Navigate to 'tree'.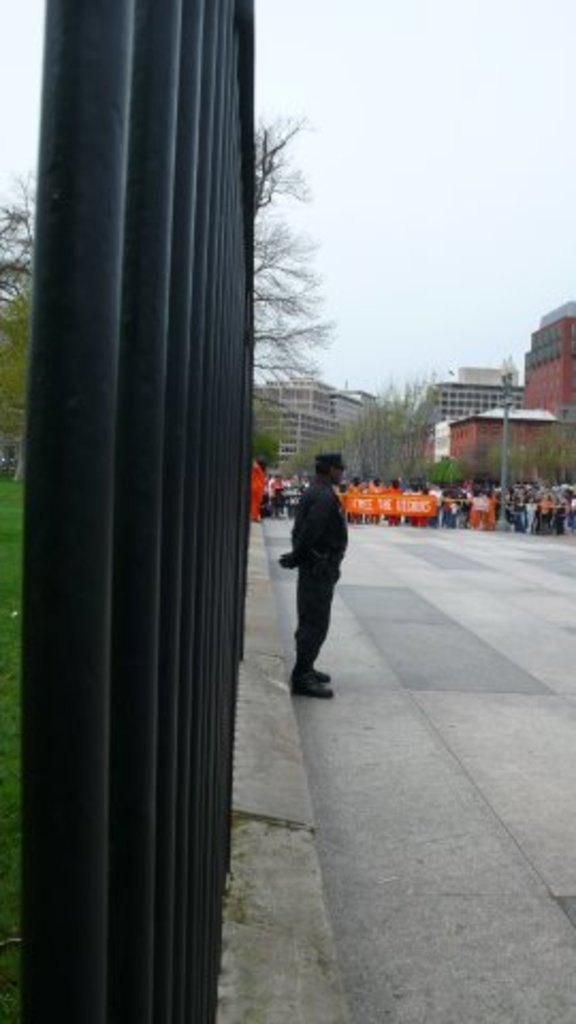
Navigation target: crop(531, 399, 574, 489).
